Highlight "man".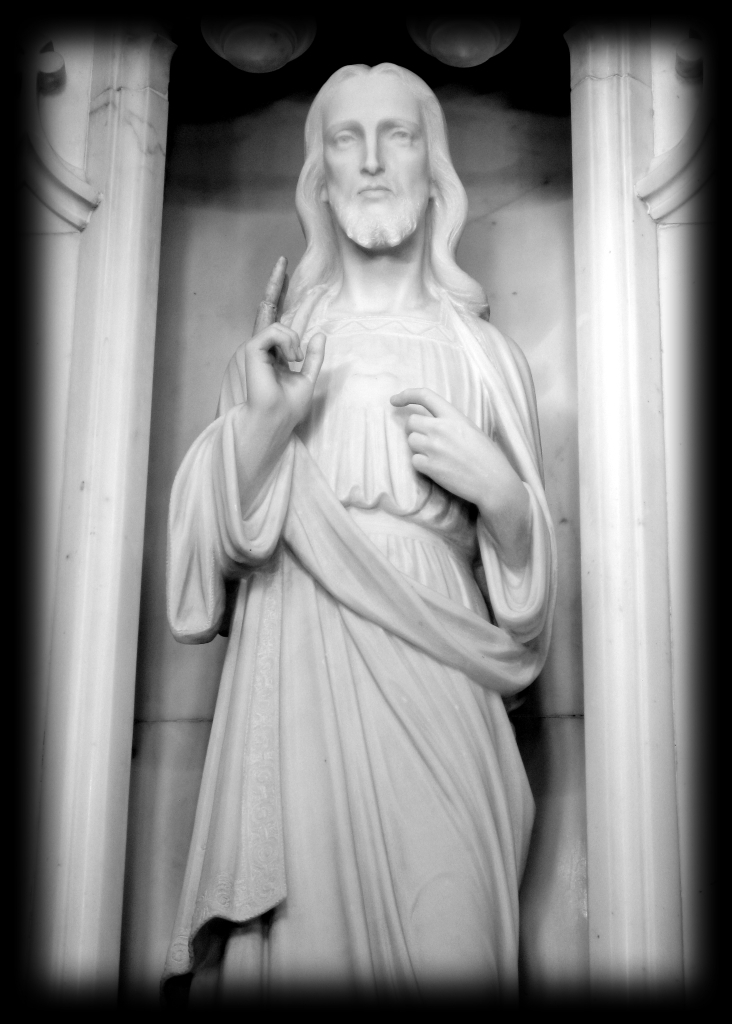
Highlighted region: l=179, t=59, r=555, b=989.
